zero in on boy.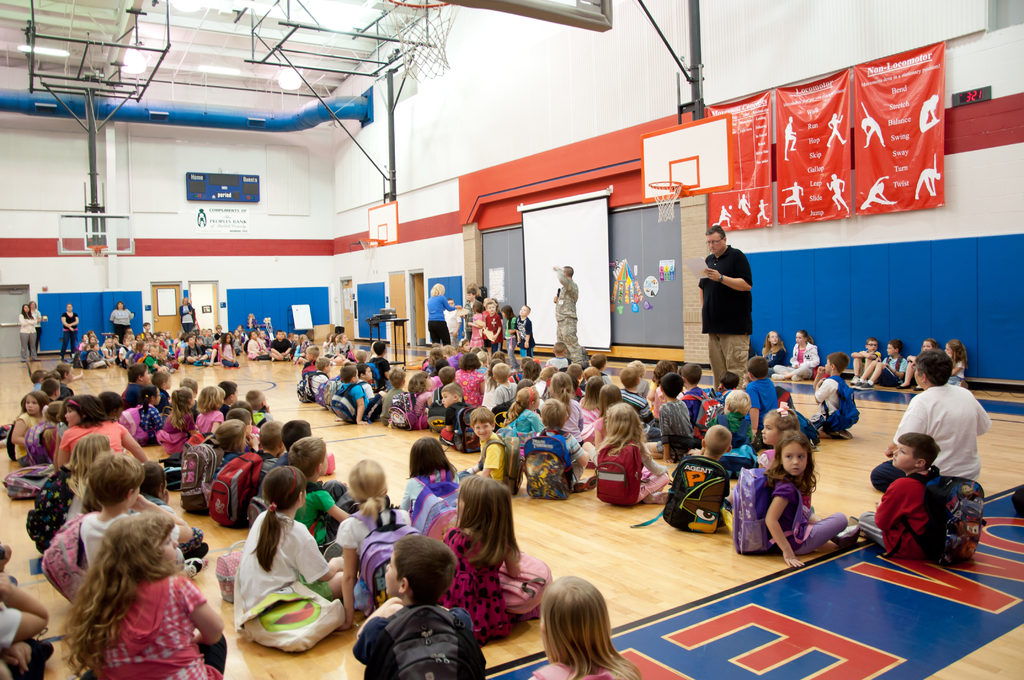
Zeroed in: region(589, 353, 616, 385).
